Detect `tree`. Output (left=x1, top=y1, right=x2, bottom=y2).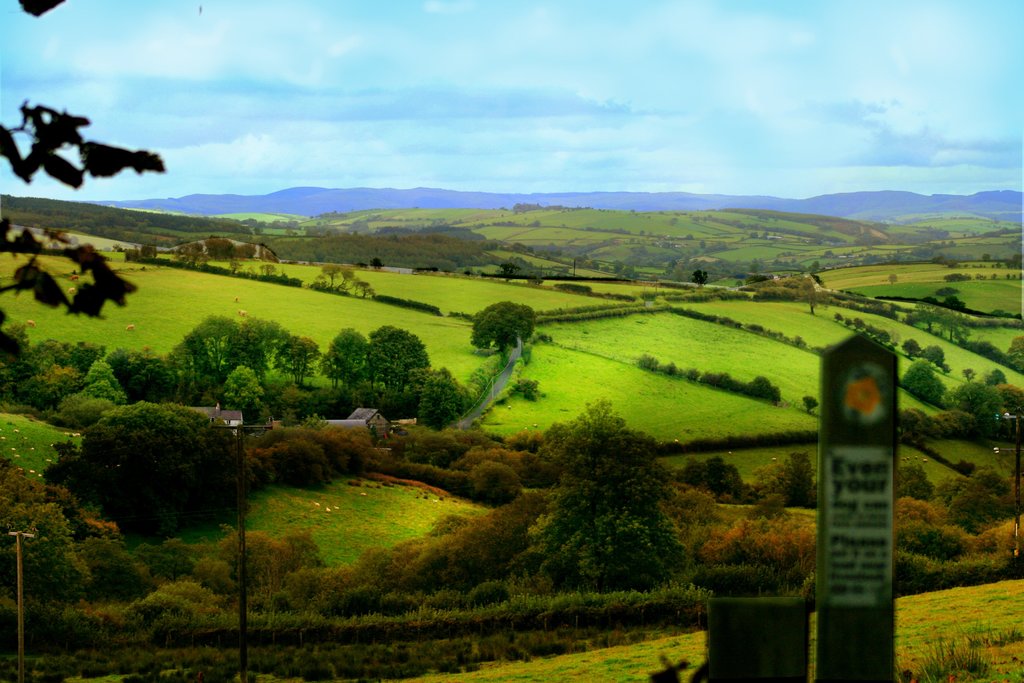
(left=6, top=450, right=104, bottom=586).
